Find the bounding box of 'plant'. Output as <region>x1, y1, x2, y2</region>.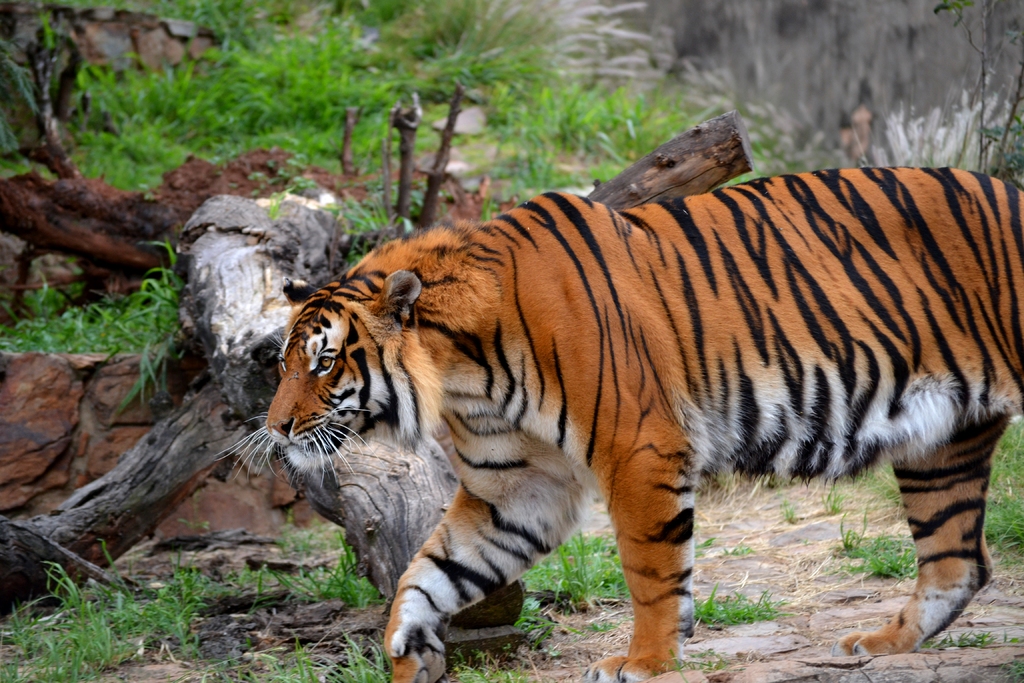
<region>450, 645, 532, 680</region>.
